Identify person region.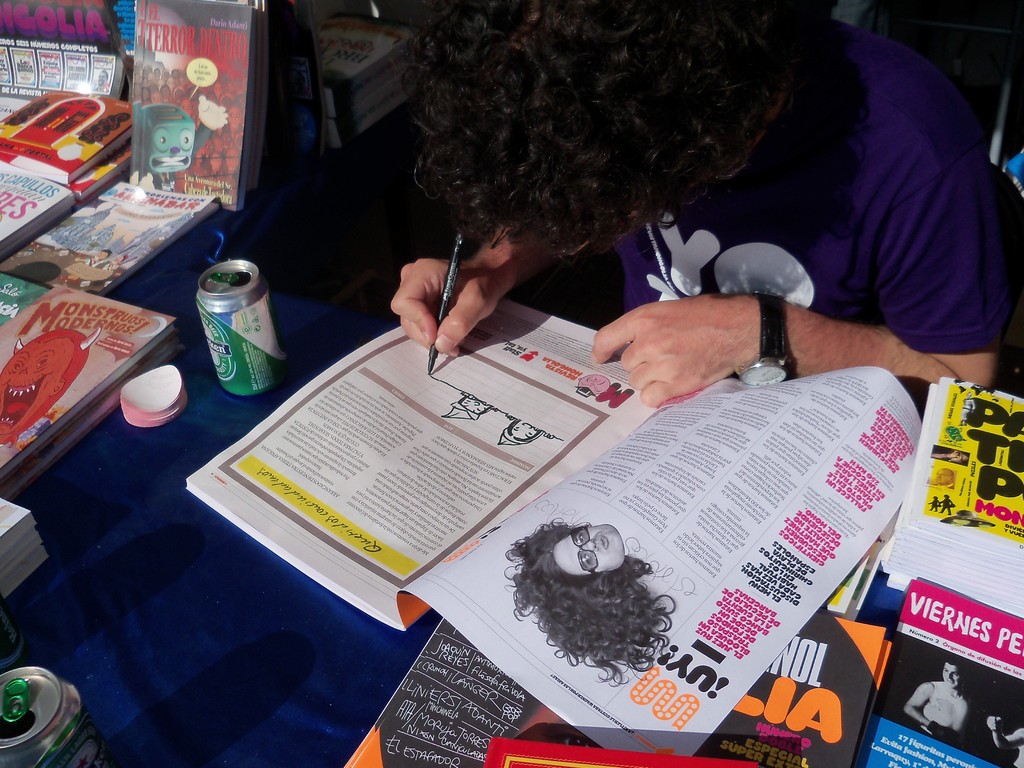
Region: 499,516,678,689.
